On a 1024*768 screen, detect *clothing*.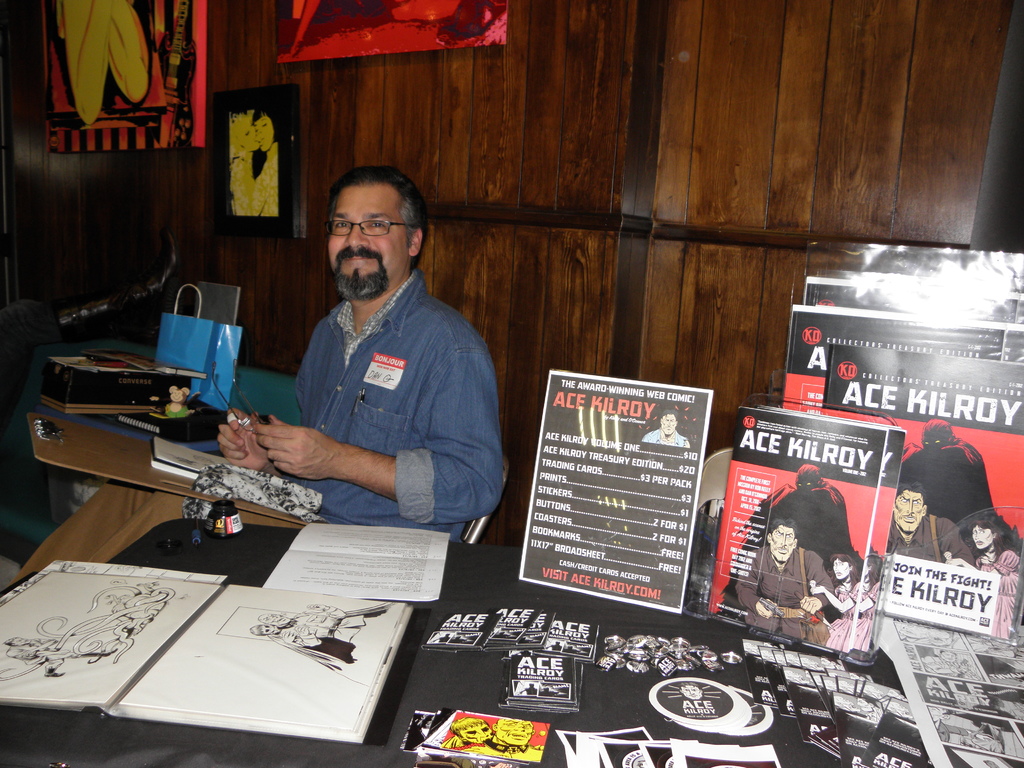
detection(979, 547, 1014, 636).
